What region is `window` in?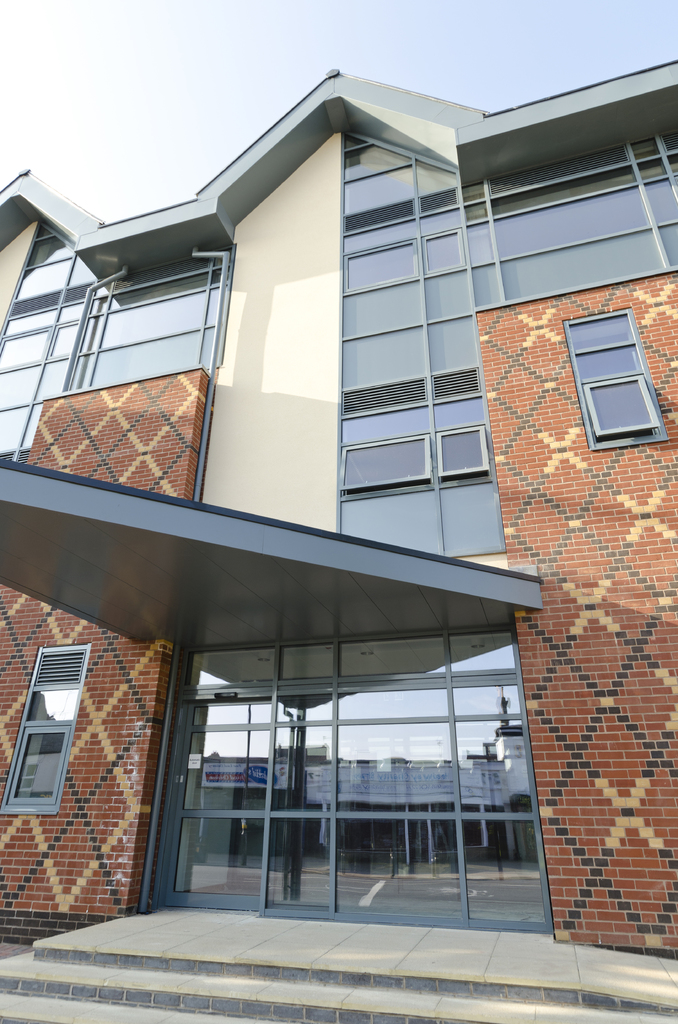
(x1=567, y1=289, x2=677, y2=449).
